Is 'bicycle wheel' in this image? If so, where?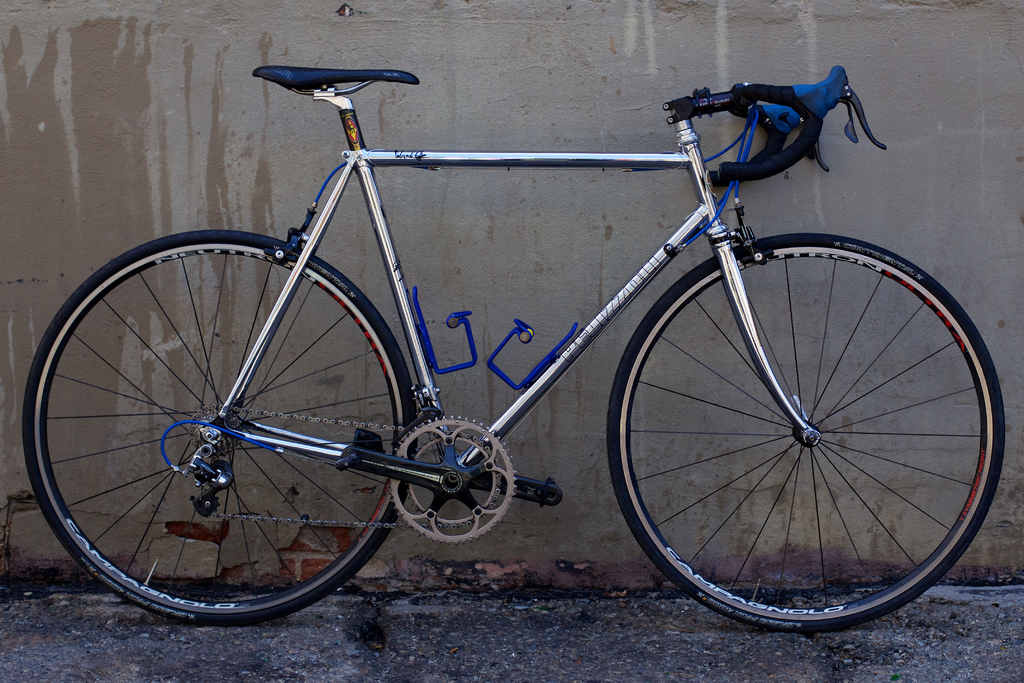
Yes, at (left=609, top=229, right=1004, bottom=633).
